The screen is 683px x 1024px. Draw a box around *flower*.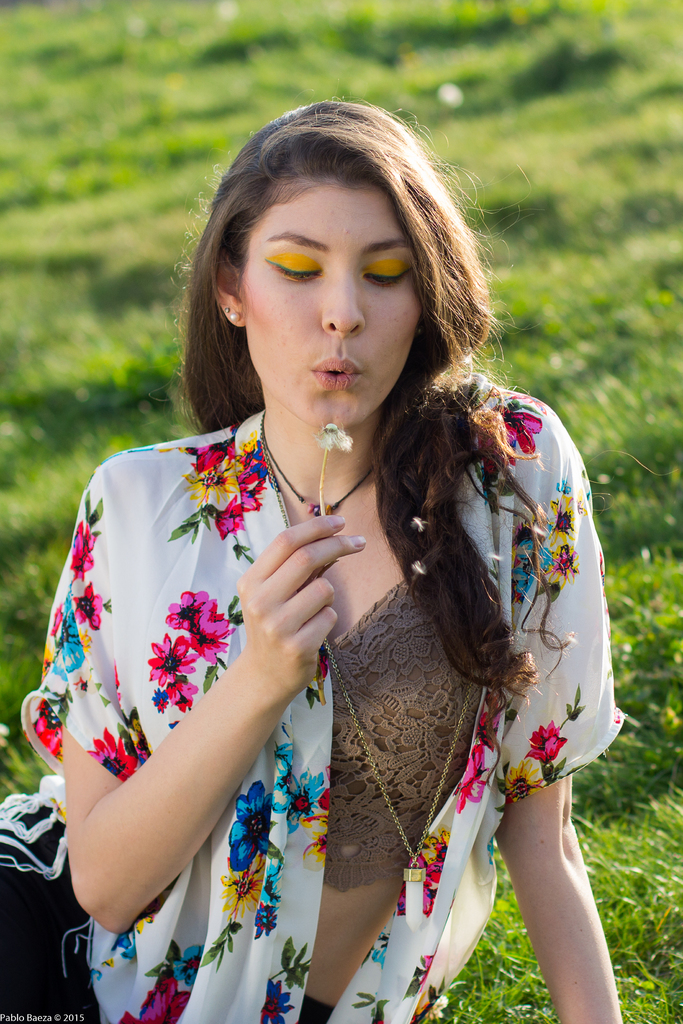
locate(525, 719, 568, 760).
